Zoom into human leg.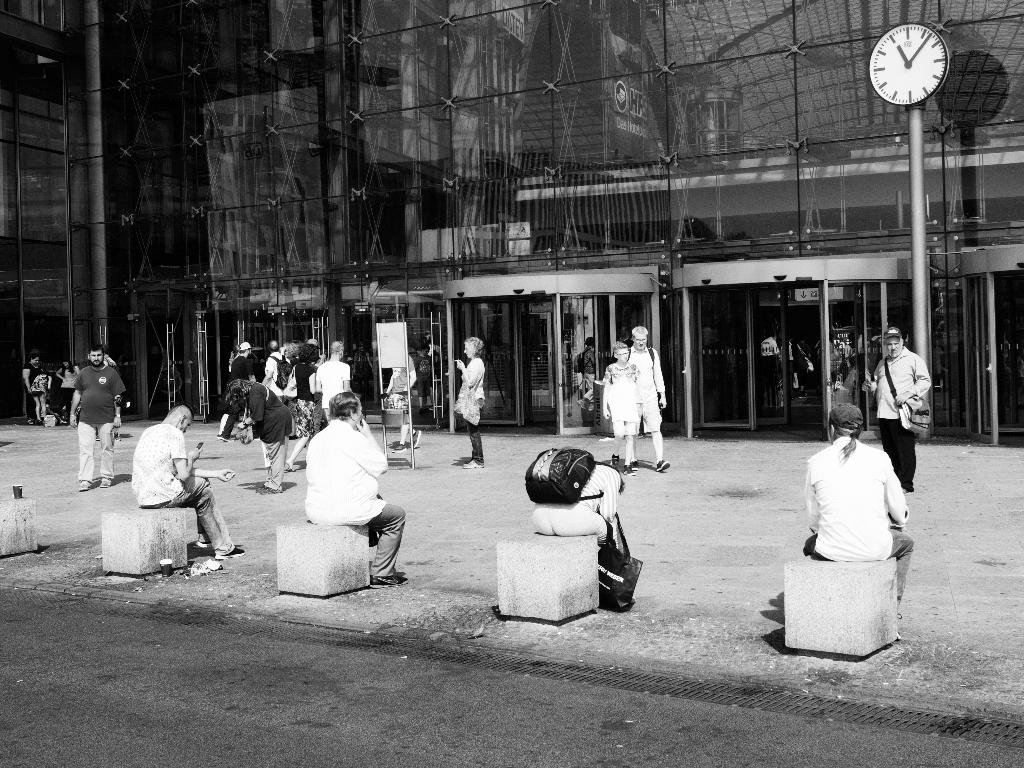
Zoom target: l=372, t=503, r=407, b=581.
